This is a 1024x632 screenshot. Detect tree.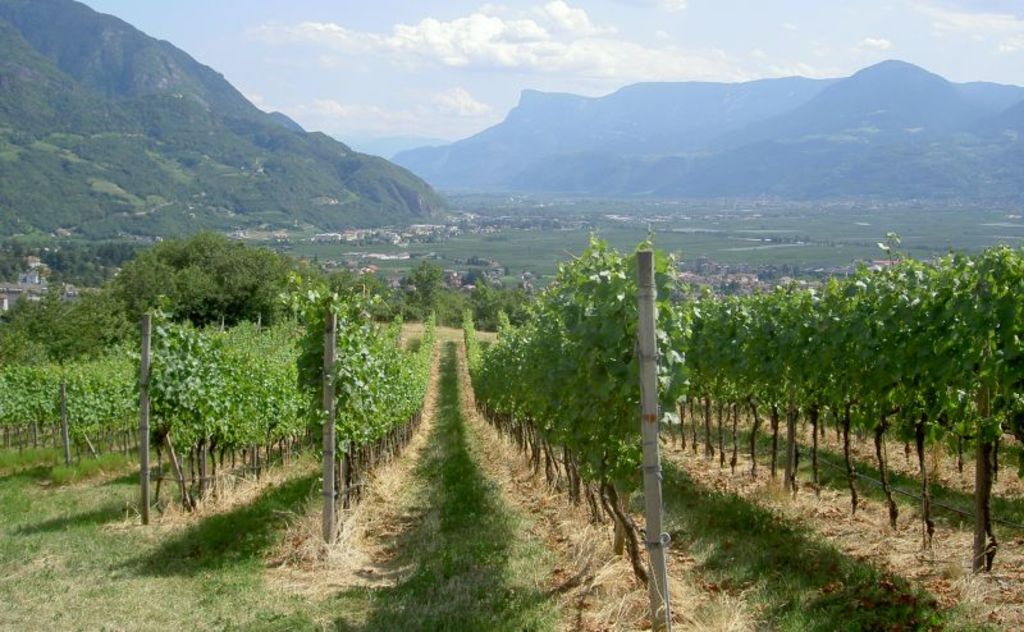
Rect(0, 273, 138, 380).
